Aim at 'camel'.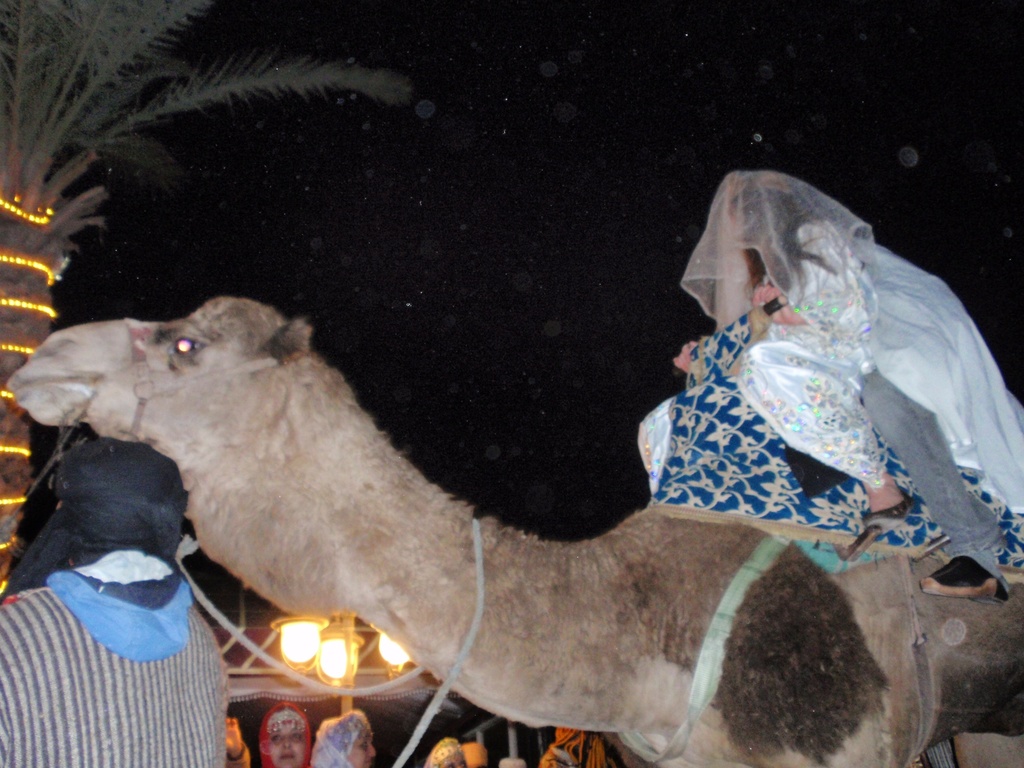
Aimed at 10, 294, 1023, 767.
